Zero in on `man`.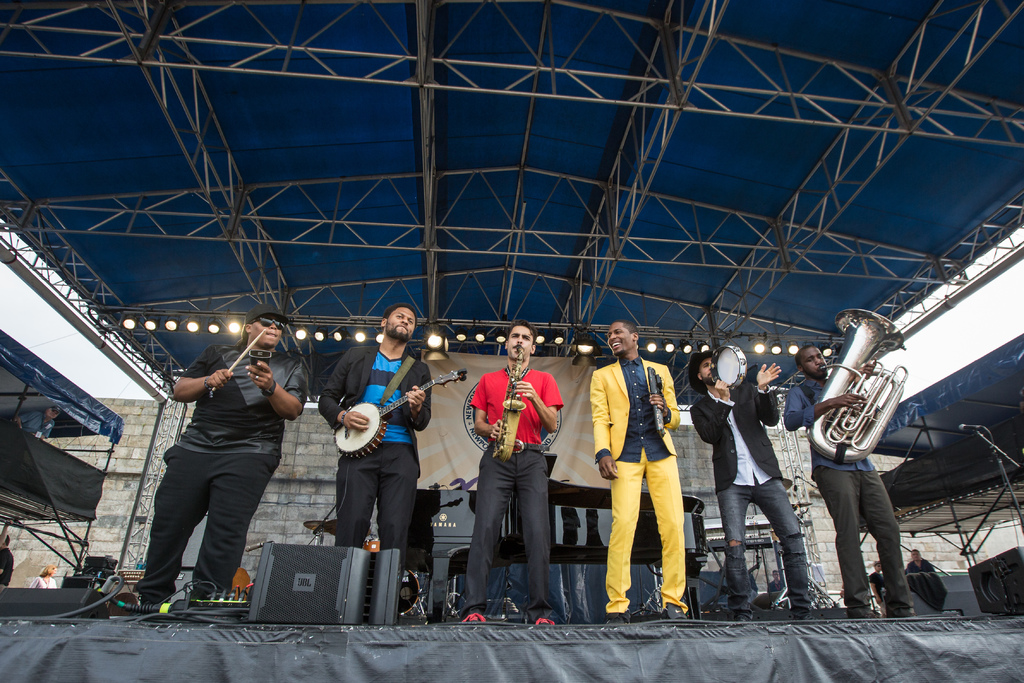
Zeroed in: 905/546/938/580.
